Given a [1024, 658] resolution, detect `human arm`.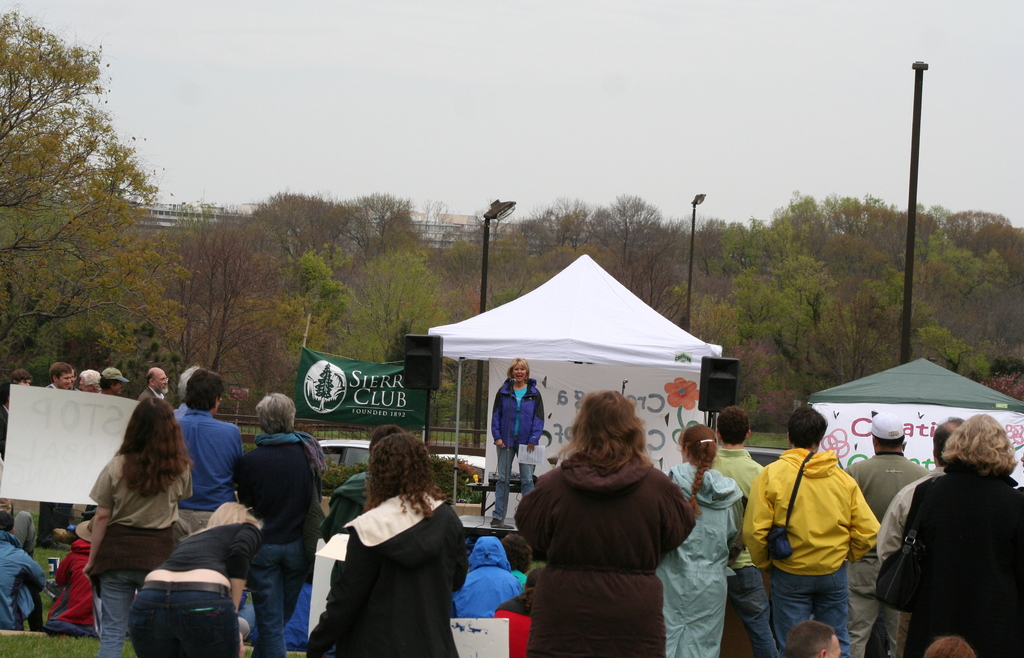
513,579,526,599.
